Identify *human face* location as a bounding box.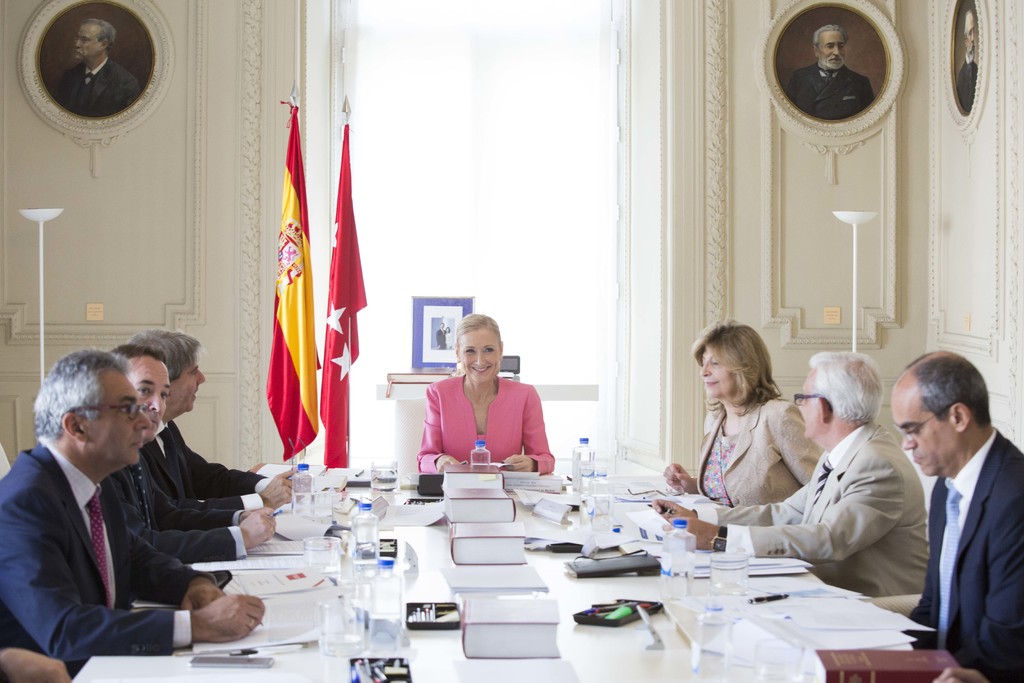
detection(92, 383, 150, 466).
